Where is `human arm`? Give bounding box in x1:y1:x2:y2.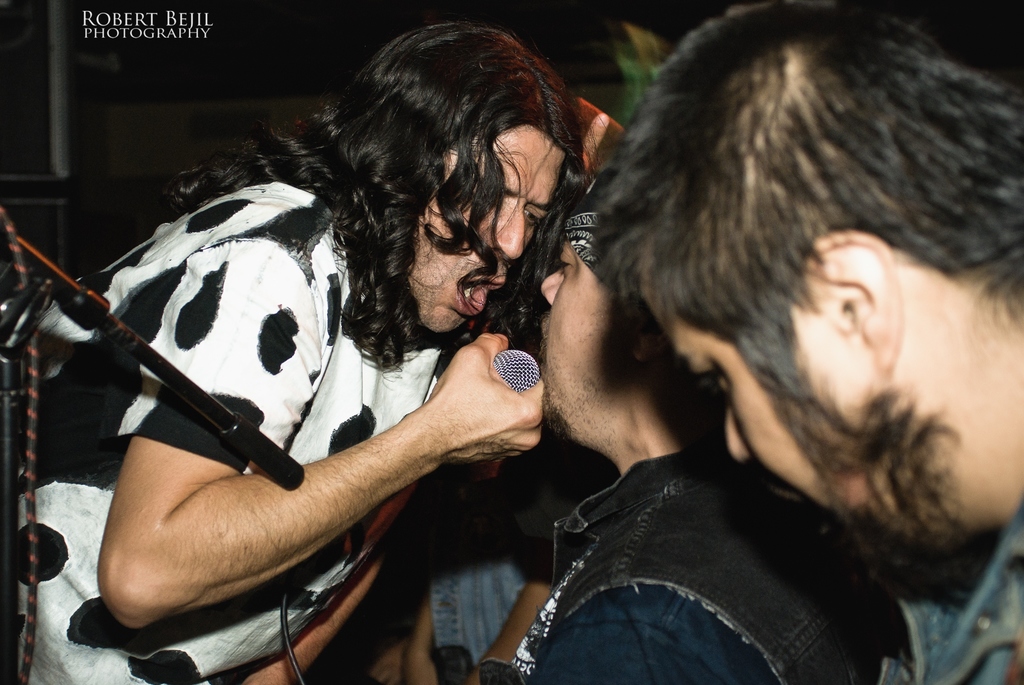
236:558:387:684.
